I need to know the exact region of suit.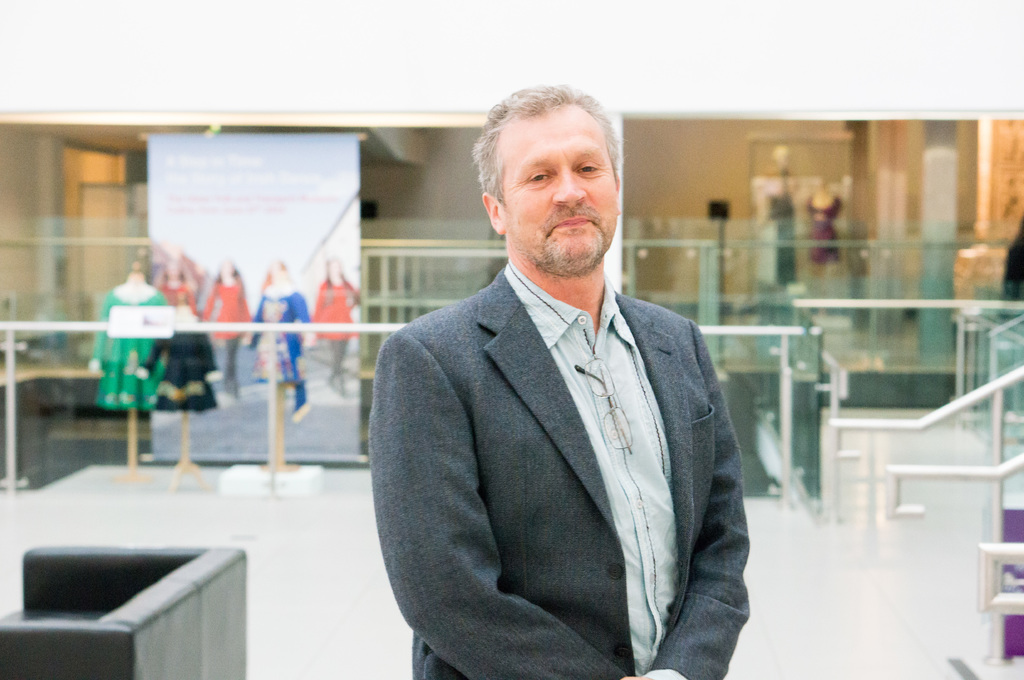
Region: (395,182,773,673).
